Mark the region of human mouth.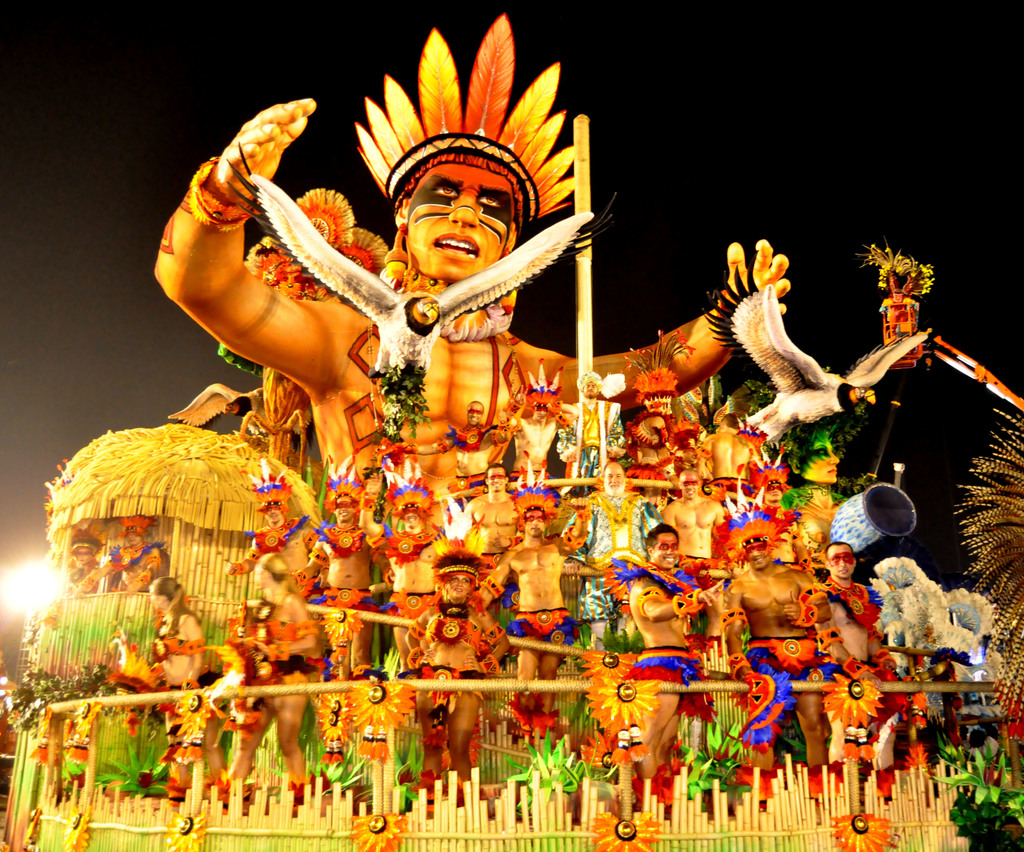
Region: 268:515:276:521.
